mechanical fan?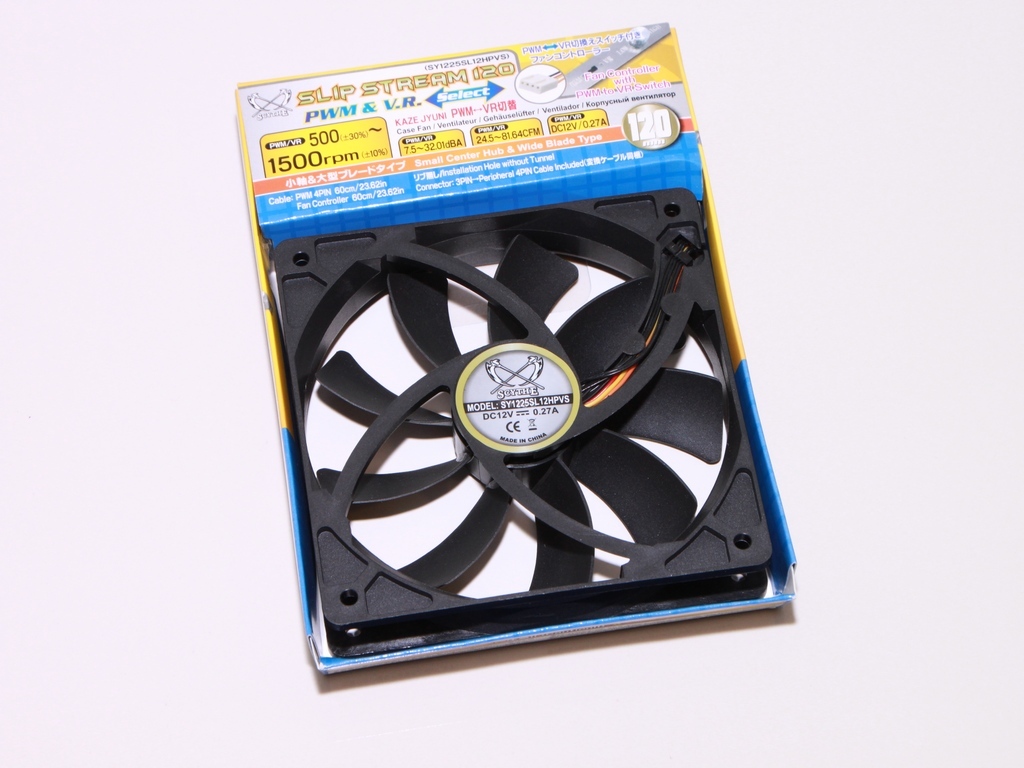
272:186:776:657
